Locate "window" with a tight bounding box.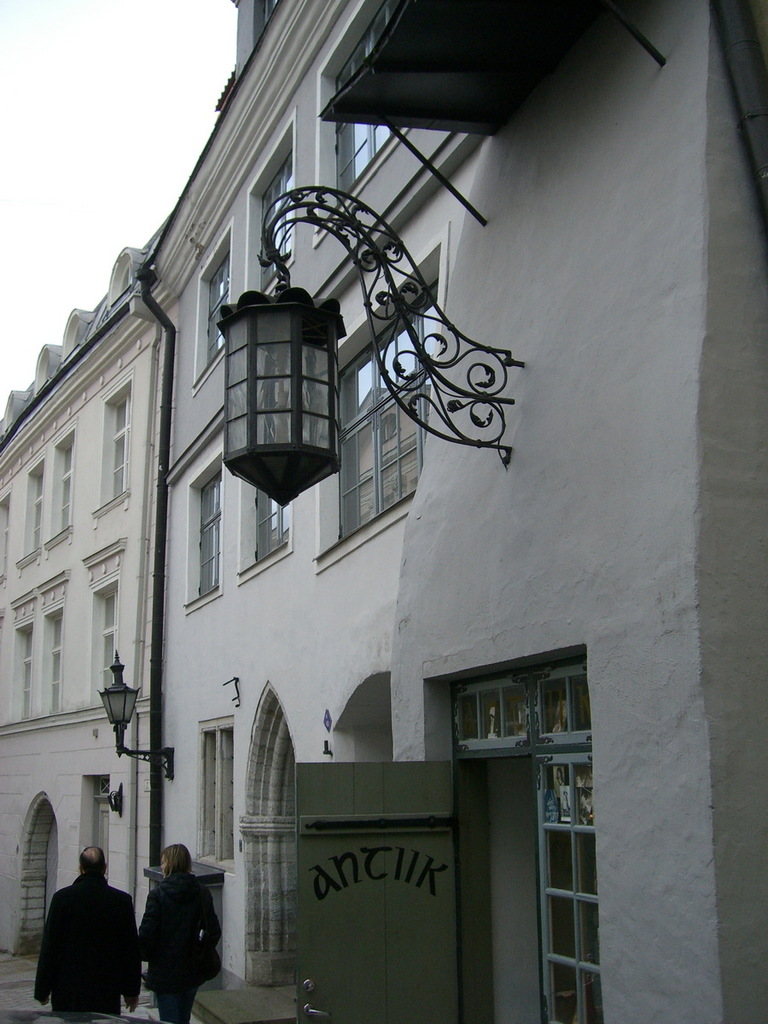
BBox(253, 400, 292, 562).
